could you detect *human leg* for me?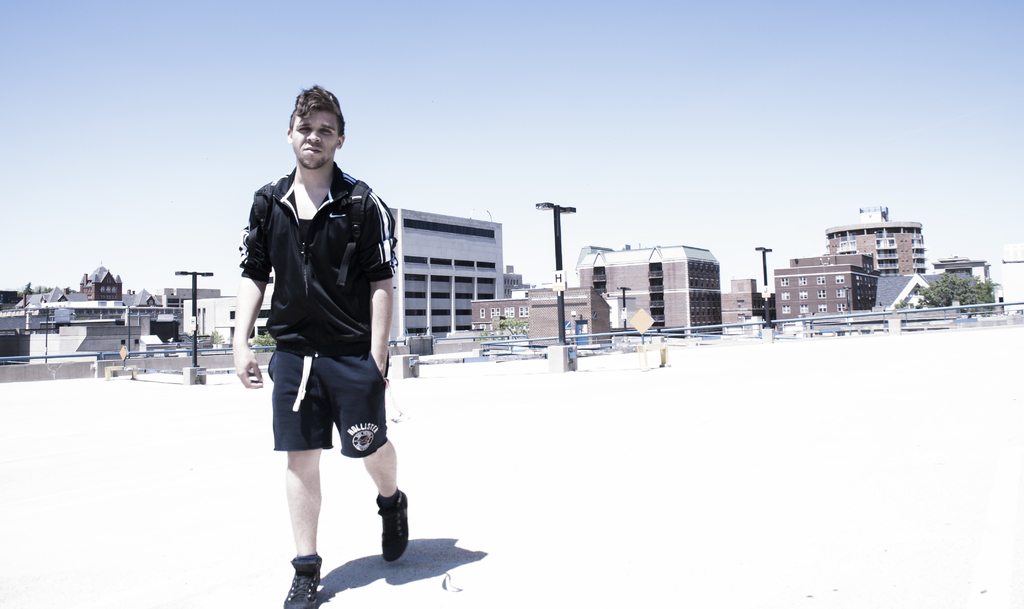
Detection result: pyautogui.locateOnScreen(268, 340, 339, 608).
